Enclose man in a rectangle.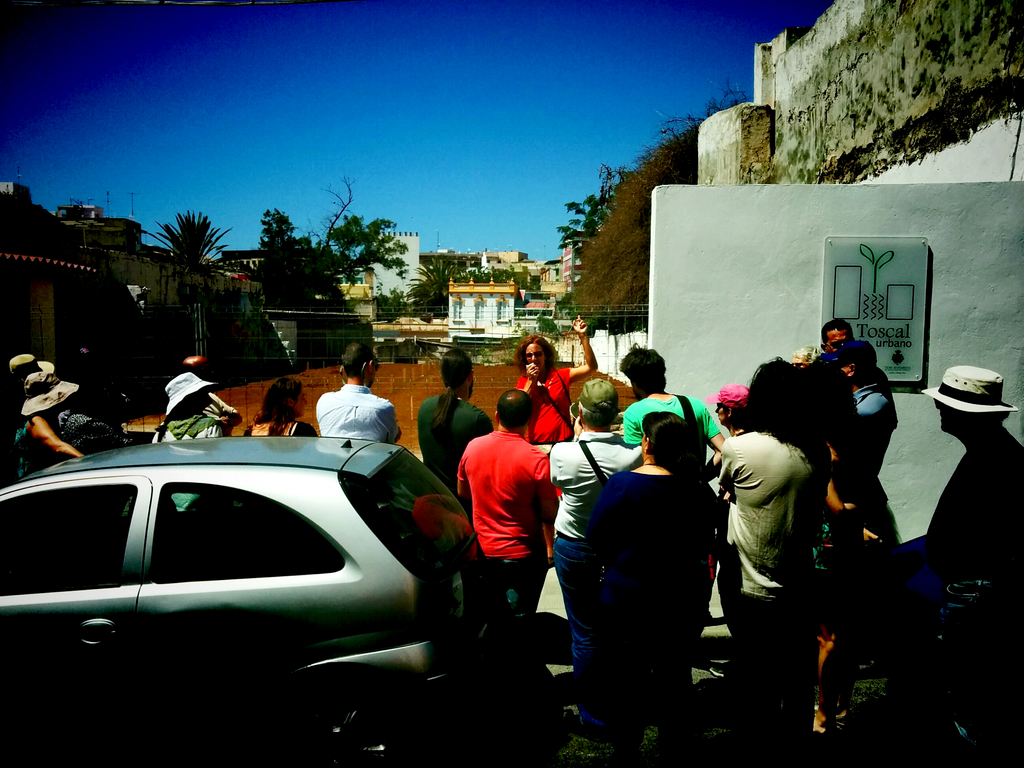
select_region(456, 387, 562, 621).
